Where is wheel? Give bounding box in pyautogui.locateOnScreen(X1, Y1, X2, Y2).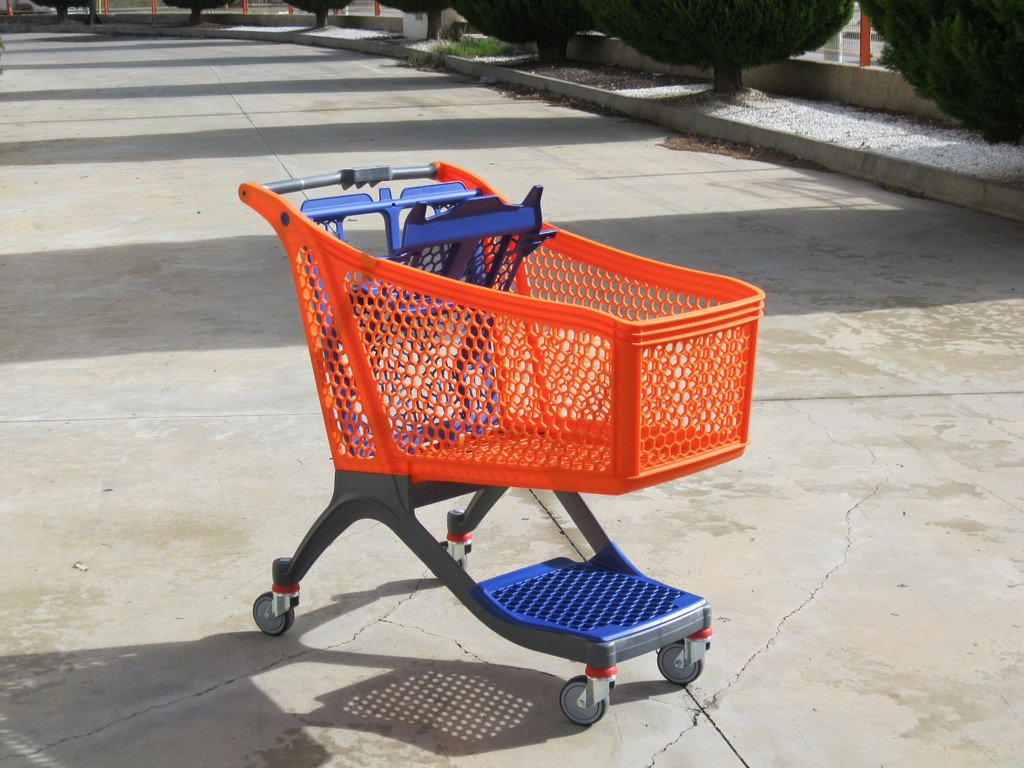
pyautogui.locateOnScreen(658, 638, 700, 684).
